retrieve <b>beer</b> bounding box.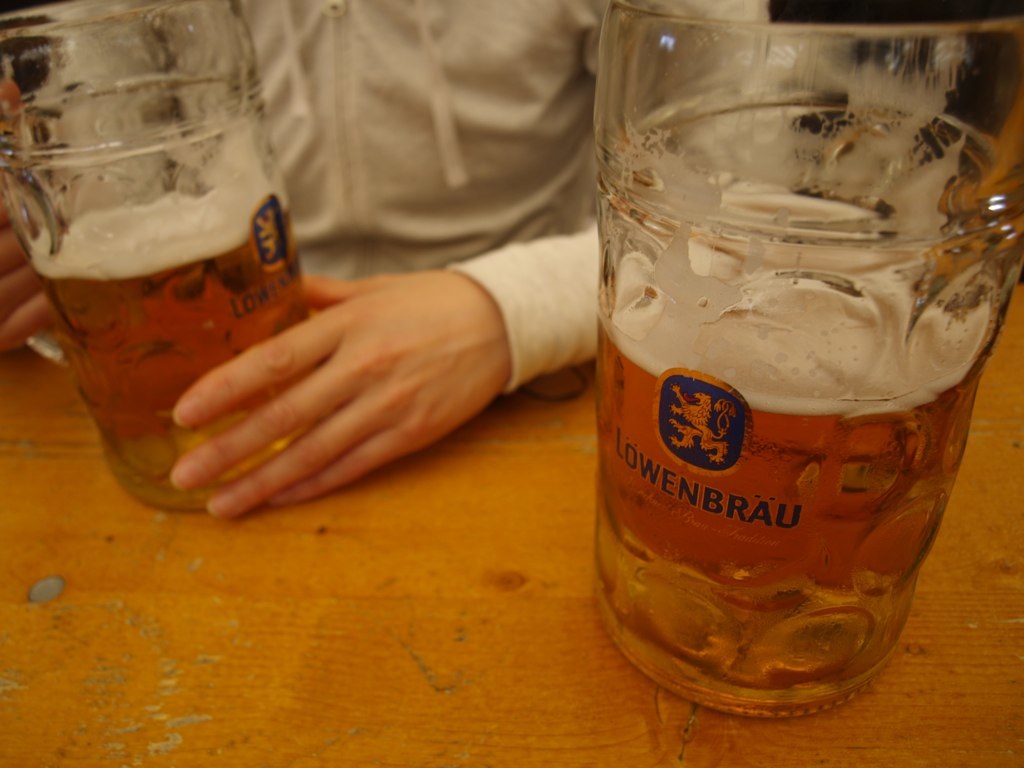
Bounding box: bbox=(22, 181, 316, 443).
